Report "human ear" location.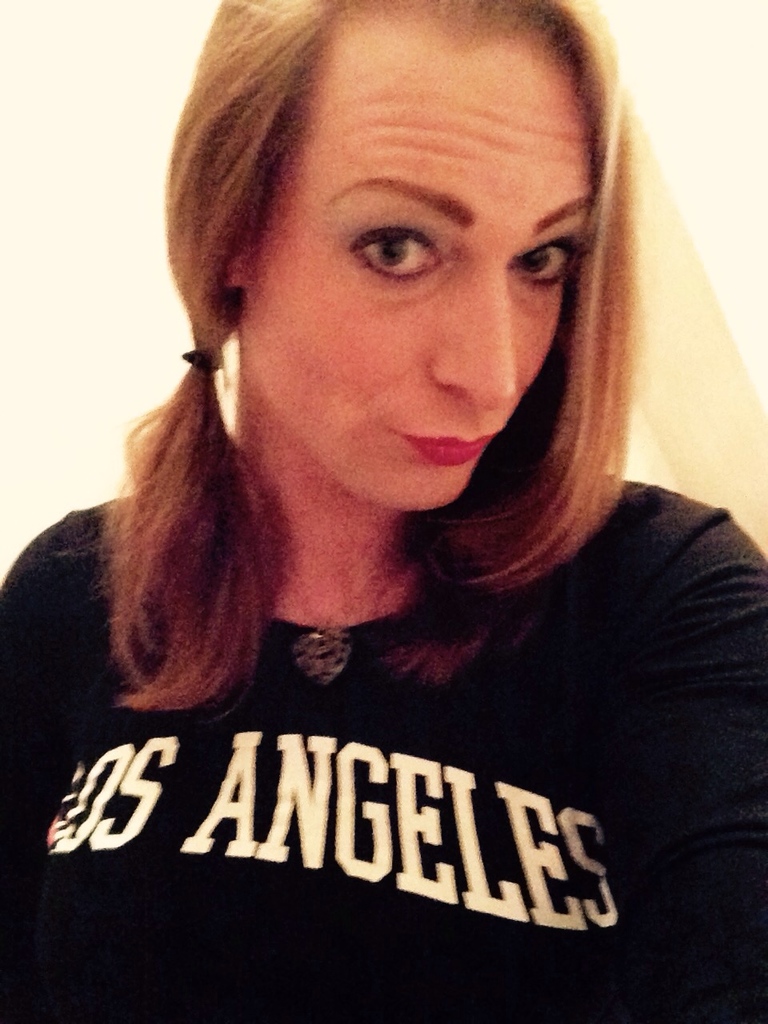
Report: 210,254,249,280.
